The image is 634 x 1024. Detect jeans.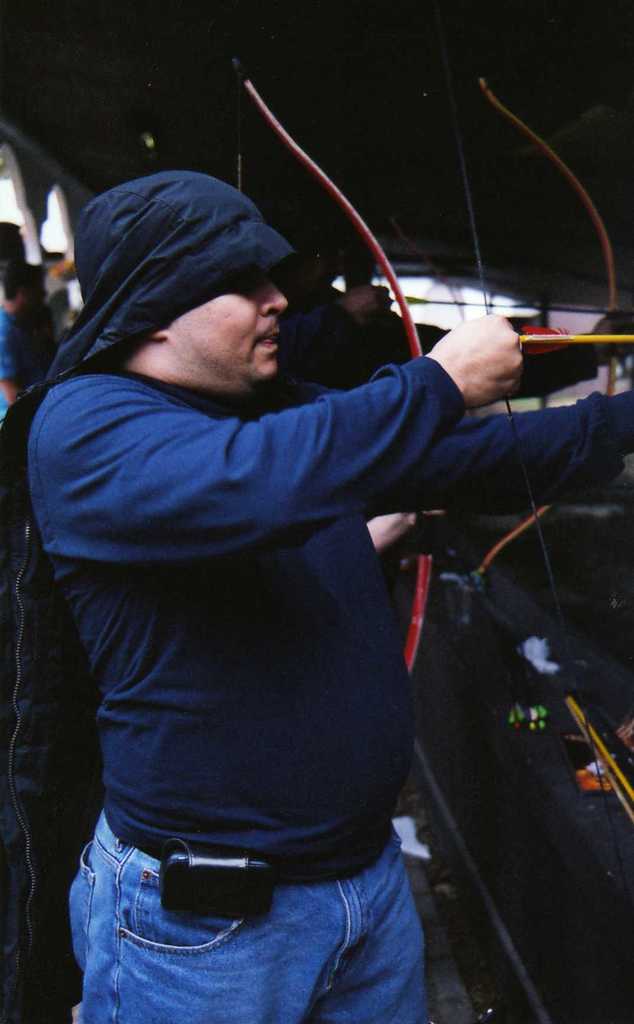
Detection: [52,842,441,1018].
